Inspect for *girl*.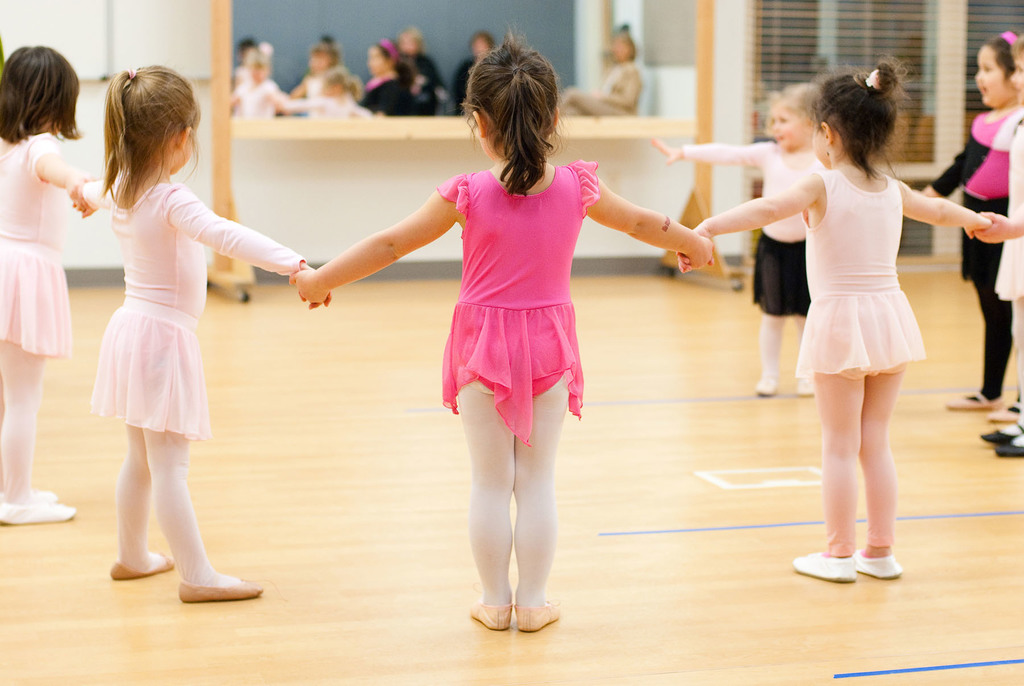
Inspection: box=[654, 87, 831, 400].
